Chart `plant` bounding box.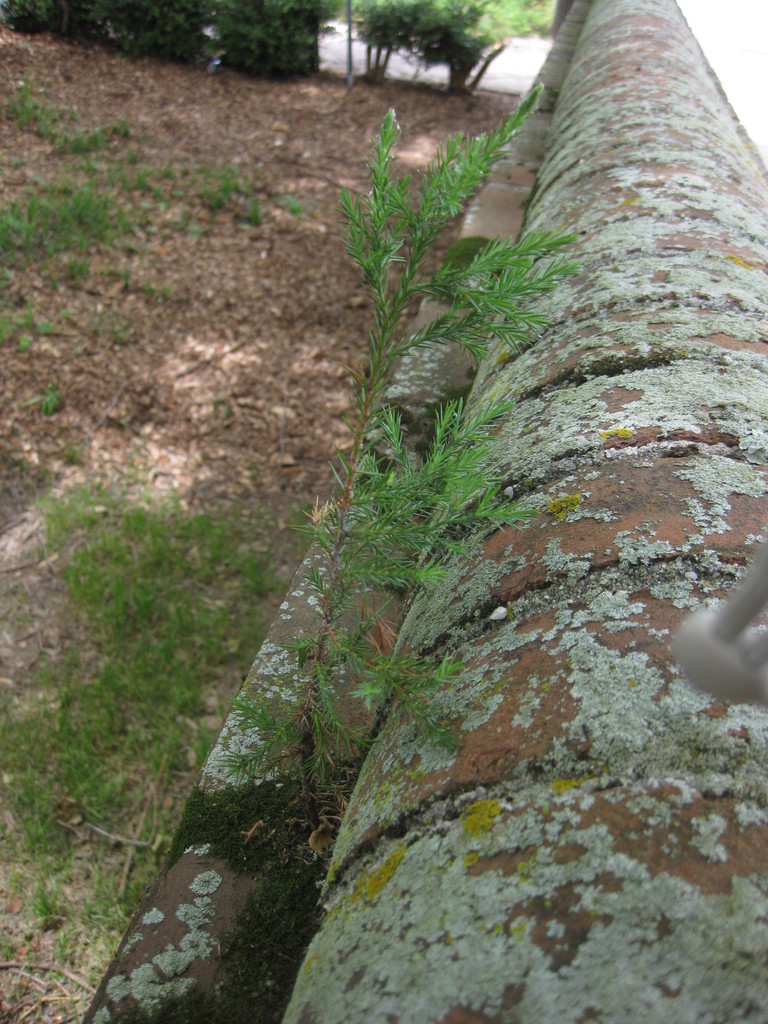
Charted: select_region(0, 165, 164, 324).
